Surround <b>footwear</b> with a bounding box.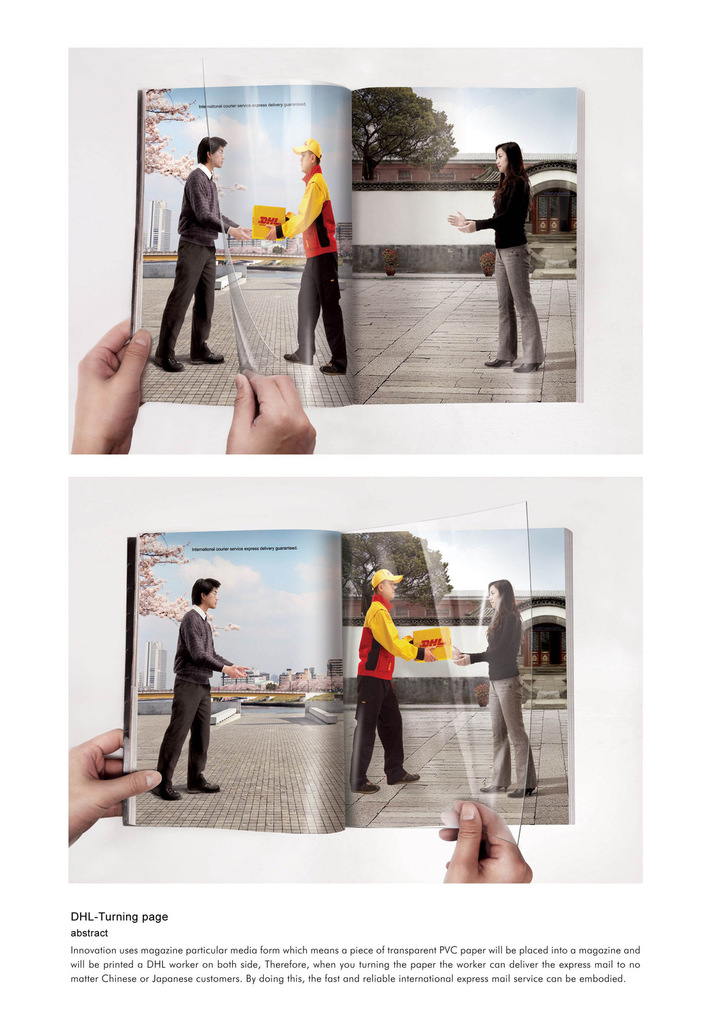
194 347 225 363.
